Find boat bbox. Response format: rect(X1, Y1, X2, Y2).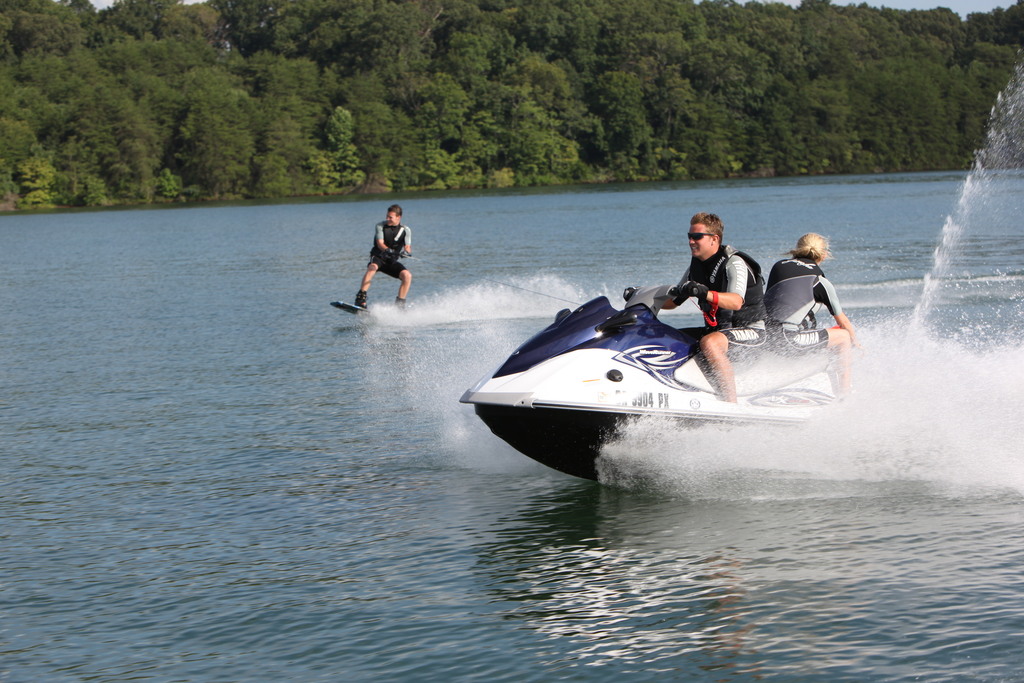
rect(476, 214, 876, 472).
